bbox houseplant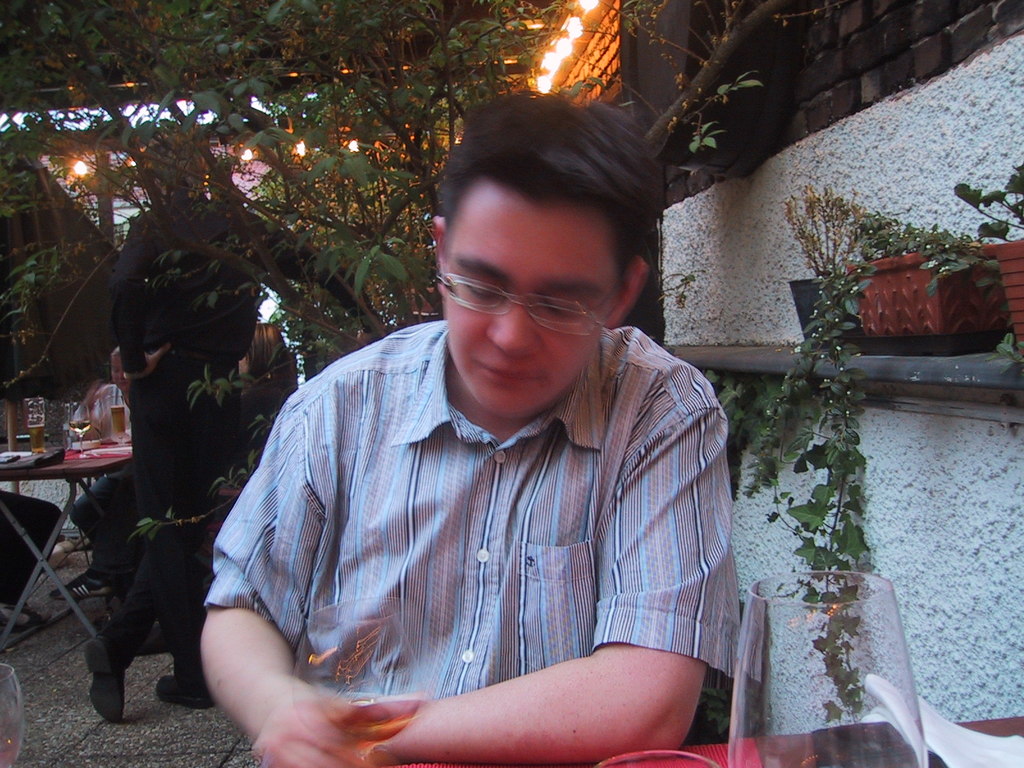
box=[833, 204, 1001, 351]
